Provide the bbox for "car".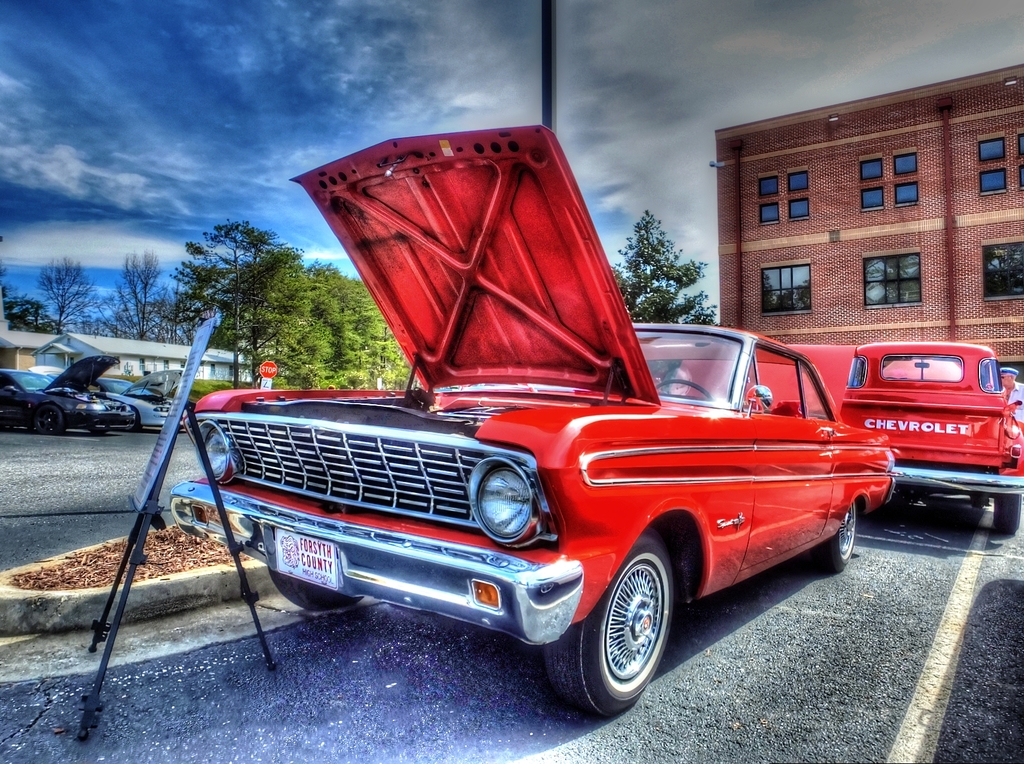
841, 341, 1023, 532.
